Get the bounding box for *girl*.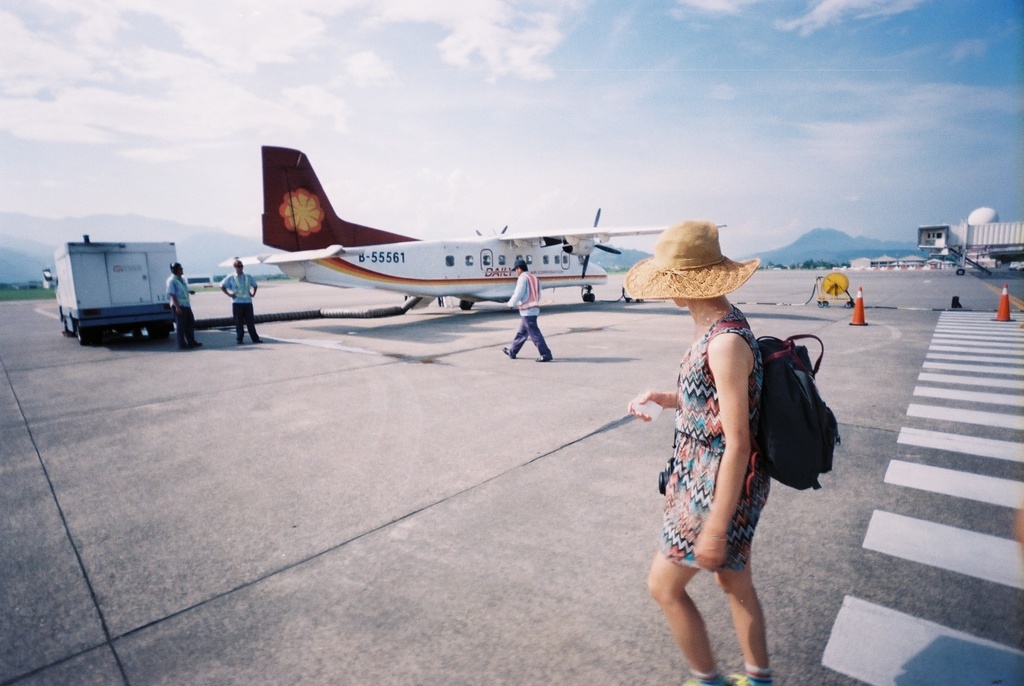
box=[628, 222, 778, 682].
